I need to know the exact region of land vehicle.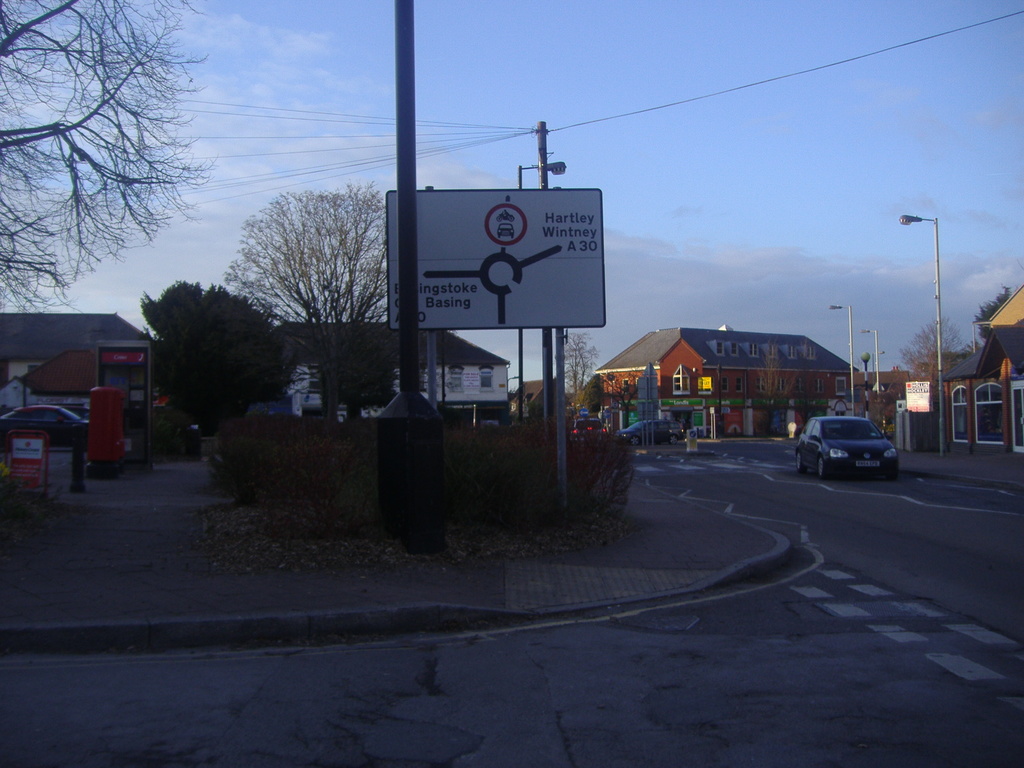
Region: (x1=616, y1=420, x2=682, y2=444).
